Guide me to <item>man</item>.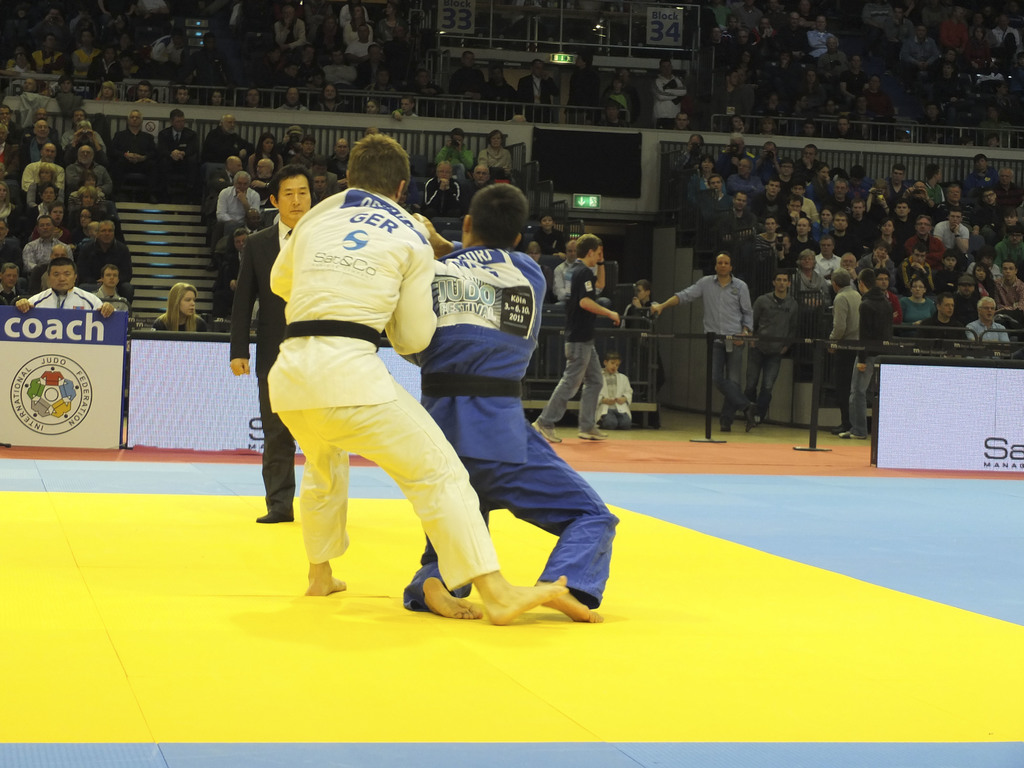
Guidance: select_region(13, 143, 62, 191).
